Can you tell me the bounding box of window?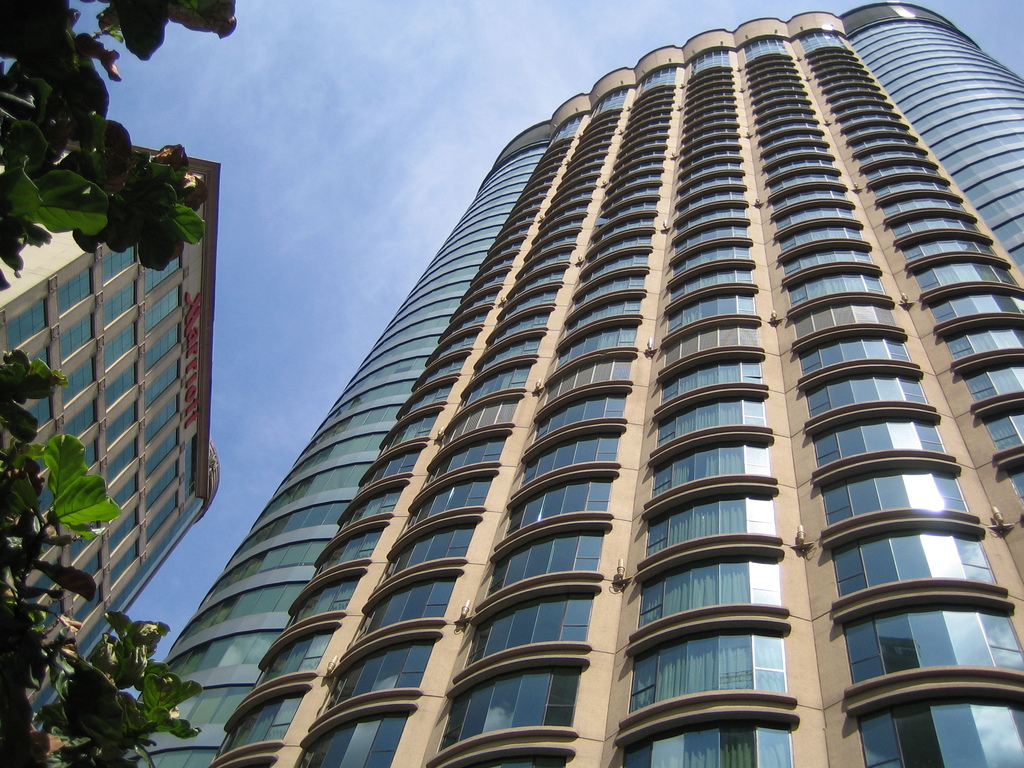
(600,190,661,216).
